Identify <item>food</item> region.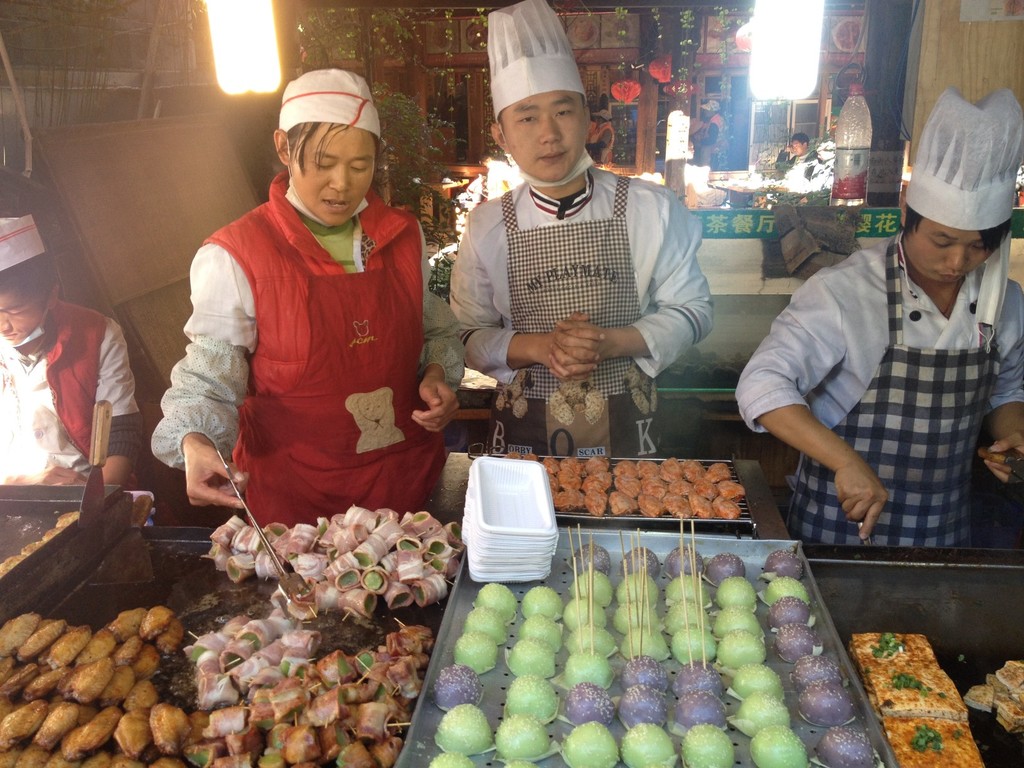
Region: {"x1": 505, "y1": 756, "x2": 536, "y2": 767}.
